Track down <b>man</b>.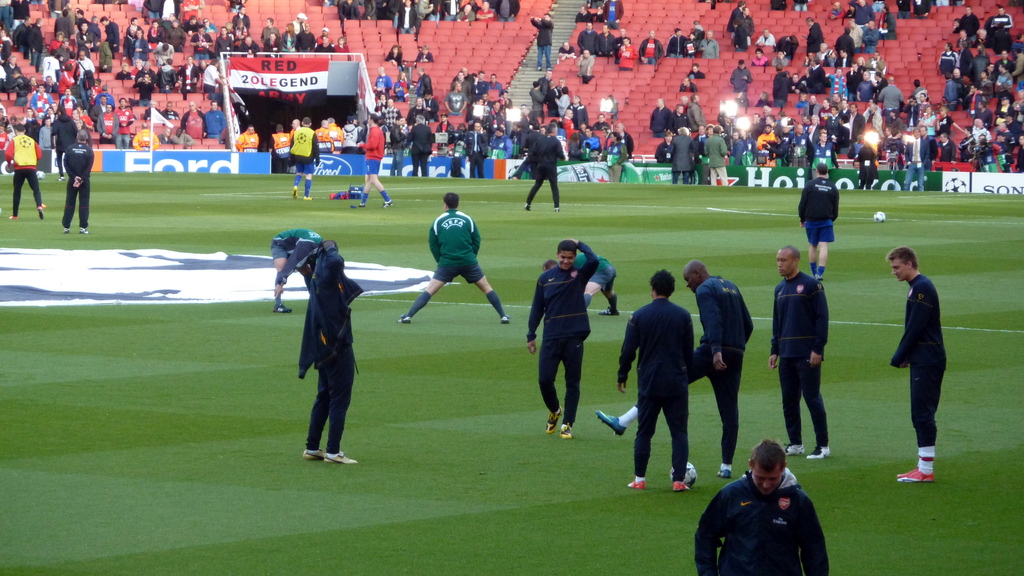
Tracked to bbox(230, 1, 252, 37).
